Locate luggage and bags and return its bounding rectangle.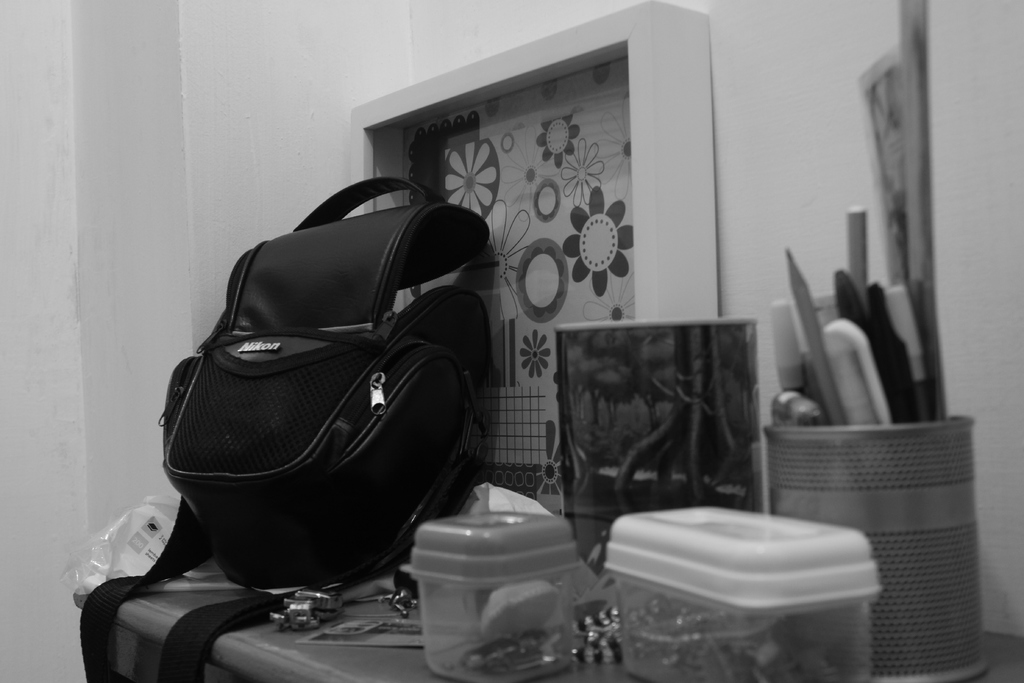
left=76, top=169, right=489, bottom=682.
